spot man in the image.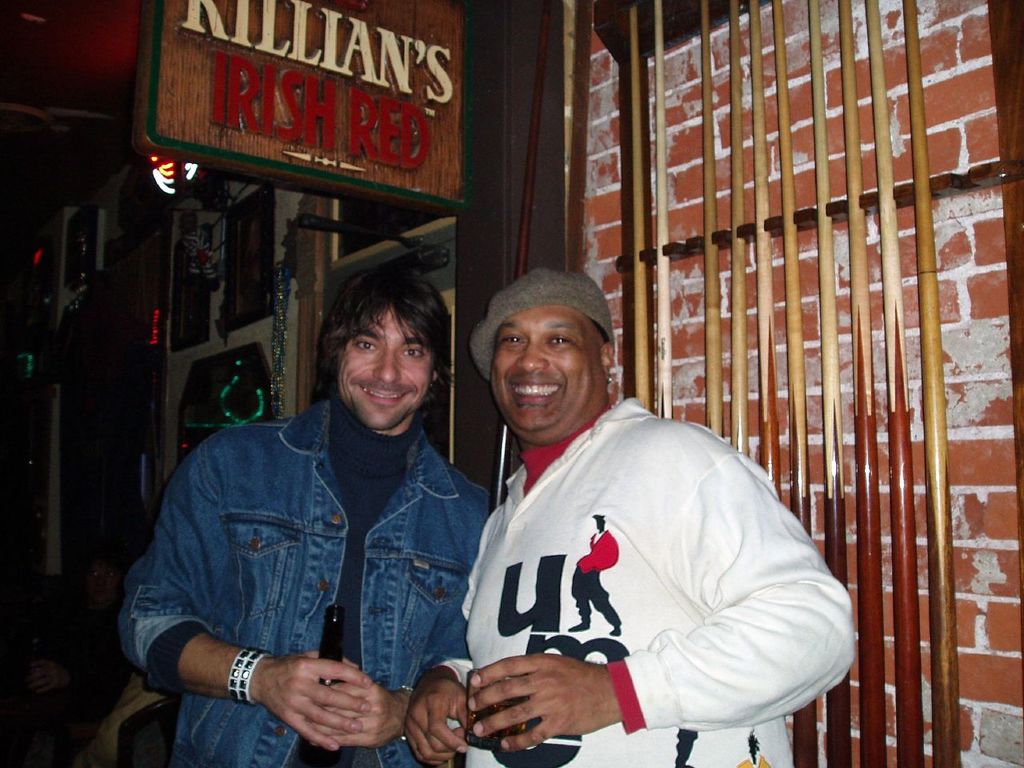
man found at Rect(570, 507, 622, 634).
